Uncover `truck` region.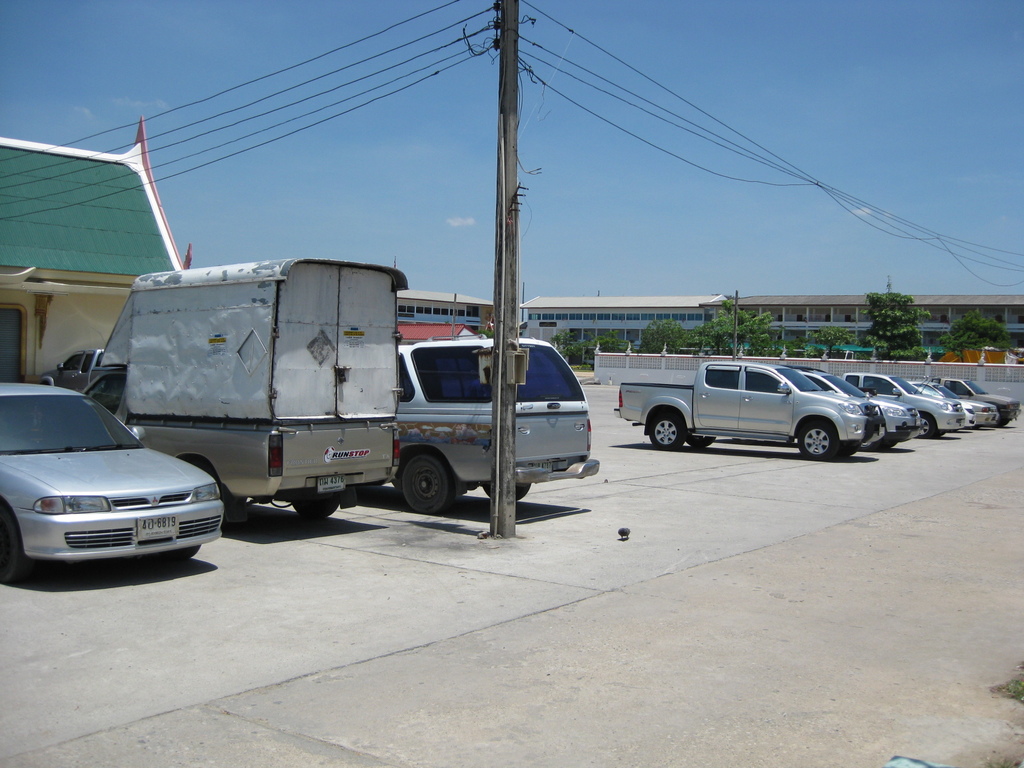
Uncovered: bbox=(80, 255, 410, 528).
